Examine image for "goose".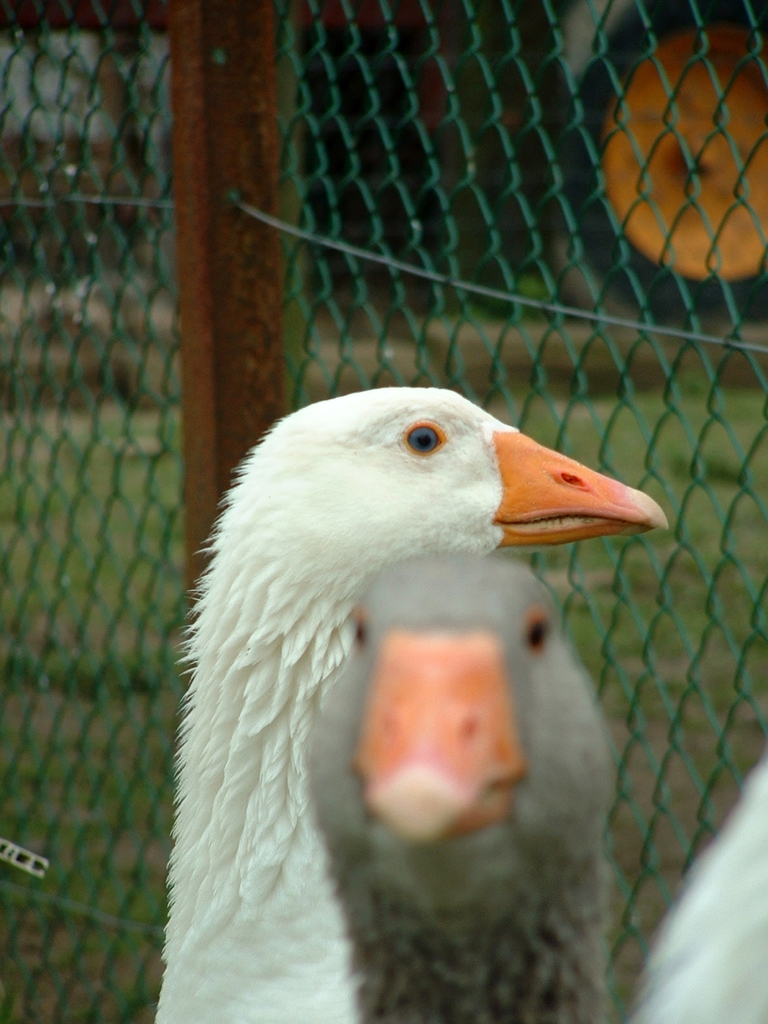
Examination result: [left=303, top=543, right=612, bottom=1023].
